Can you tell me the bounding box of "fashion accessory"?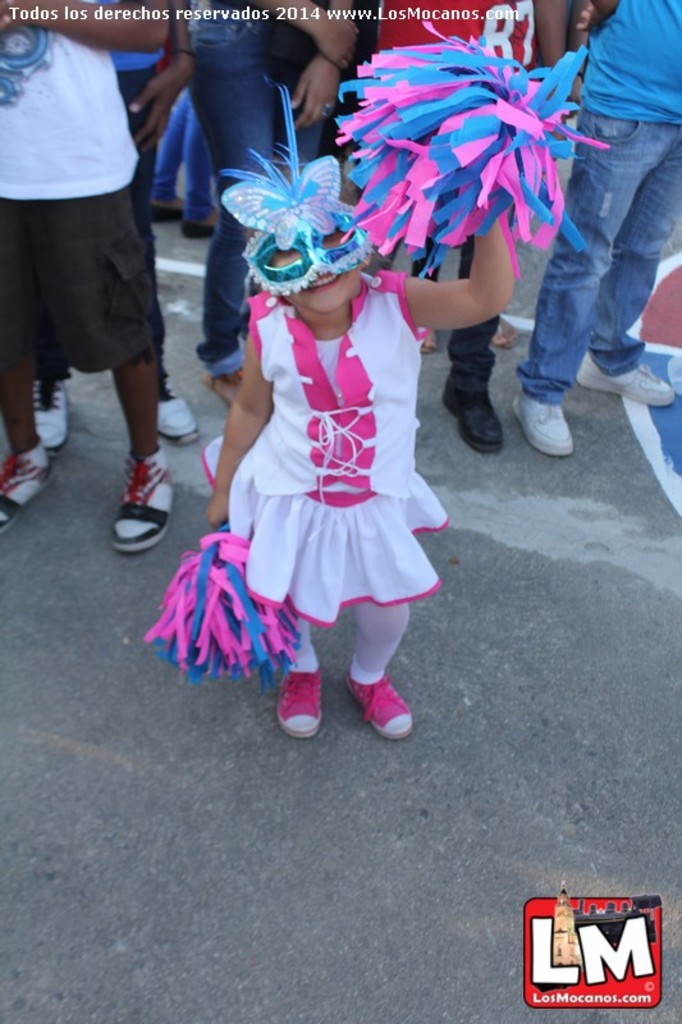
[x1=220, y1=77, x2=377, y2=300].
